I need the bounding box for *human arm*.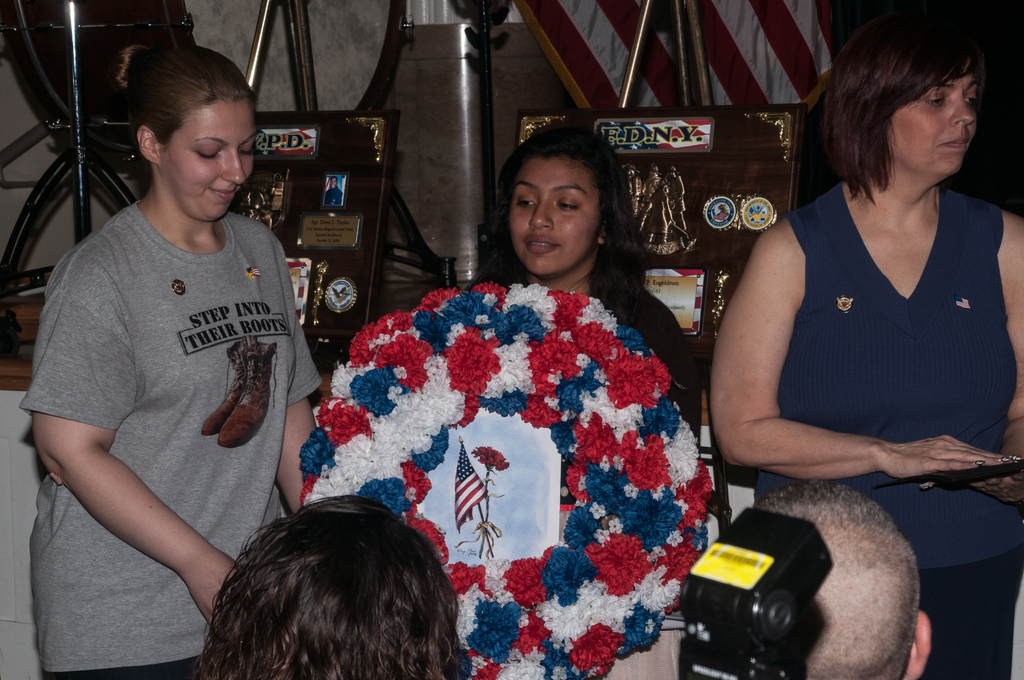
Here it is: [left=700, top=223, right=1016, bottom=488].
